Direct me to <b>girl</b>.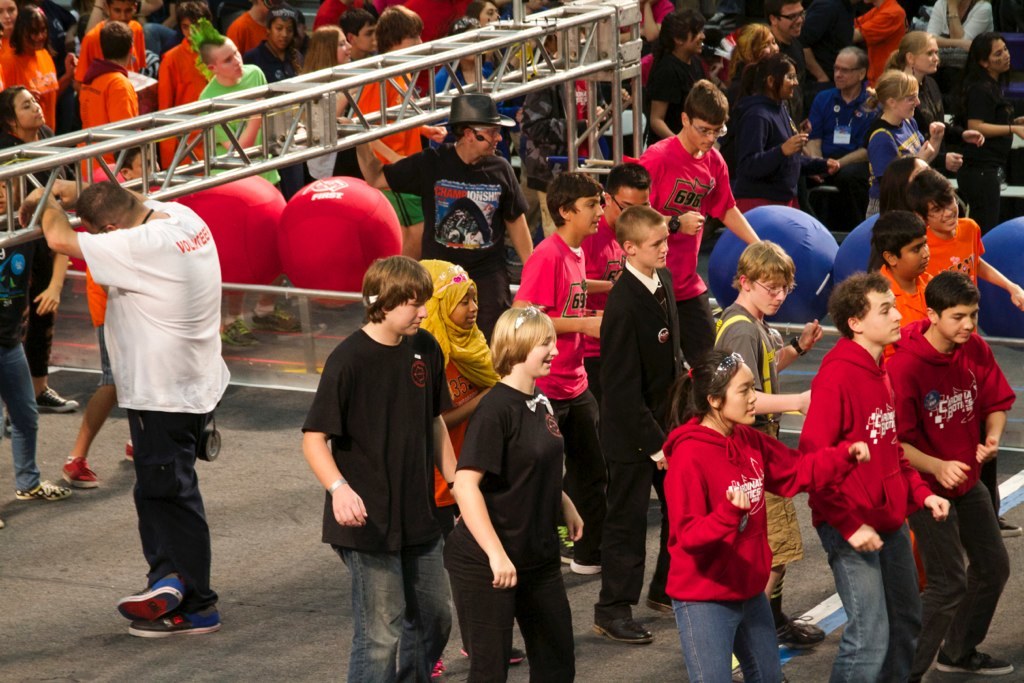
Direction: l=0, t=83, r=81, b=415.
